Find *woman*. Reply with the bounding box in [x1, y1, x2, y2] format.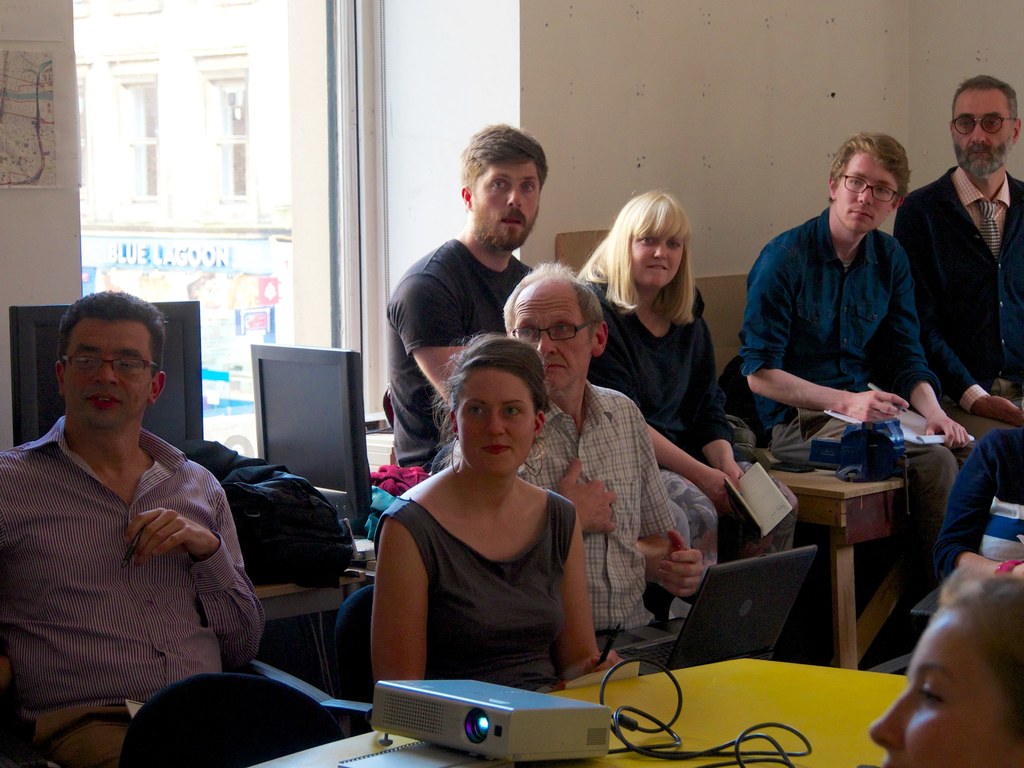
[575, 188, 797, 632].
